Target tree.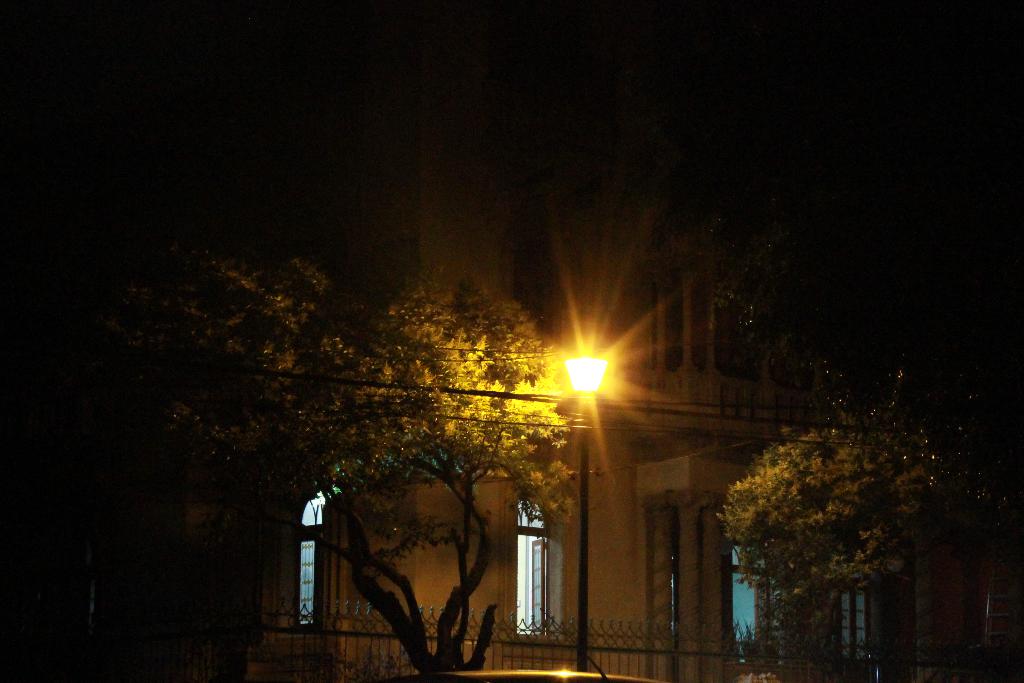
Target region: pyautogui.locateOnScreen(168, 254, 364, 634).
